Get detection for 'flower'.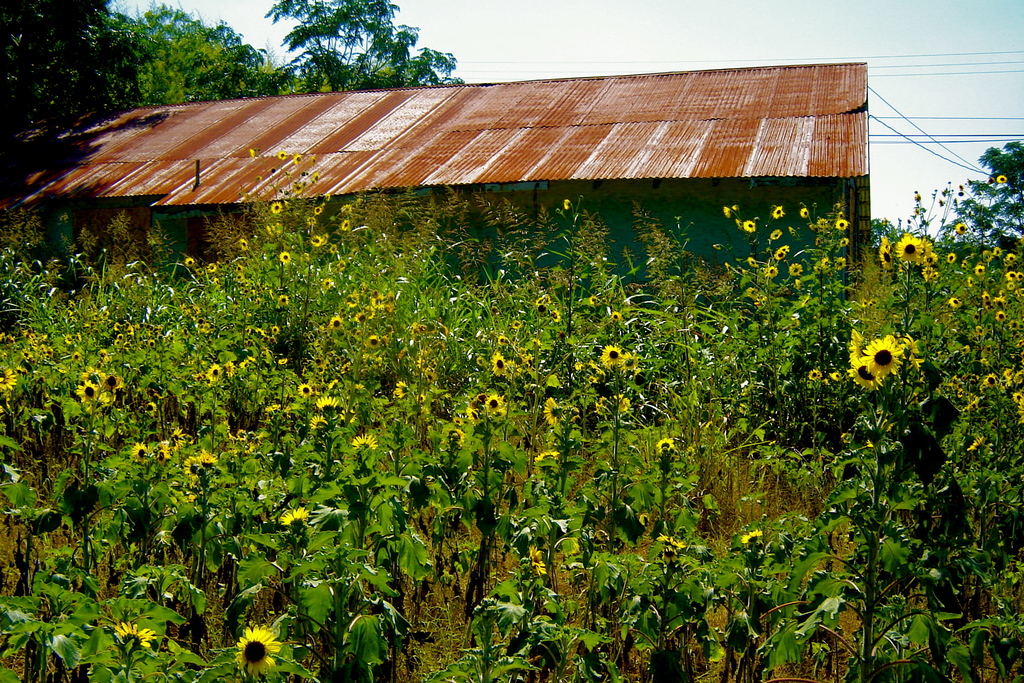
Detection: {"x1": 349, "y1": 431, "x2": 382, "y2": 452}.
